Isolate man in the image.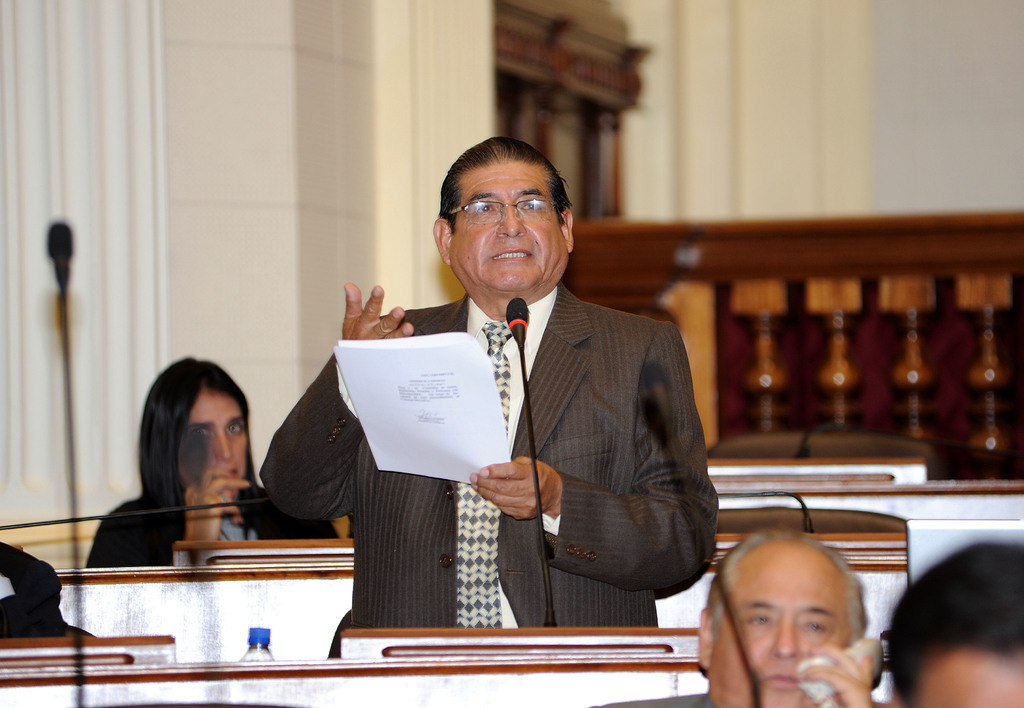
Isolated region: l=588, t=529, r=871, b=707.
